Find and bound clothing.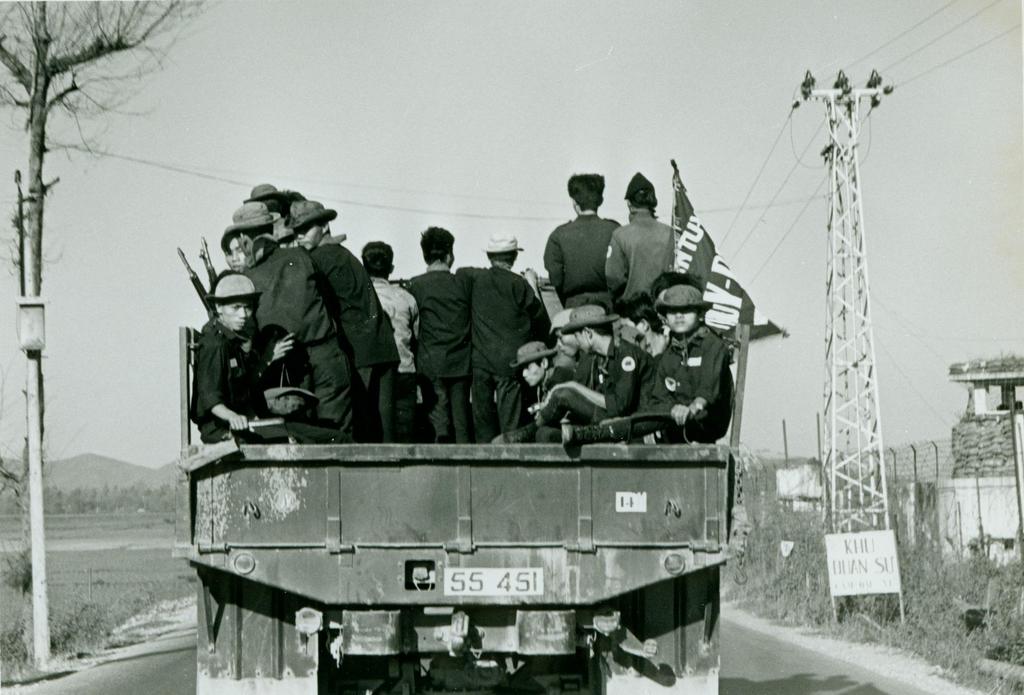
Bound: [x1=606, y1=210, x2=680, y2=321].
